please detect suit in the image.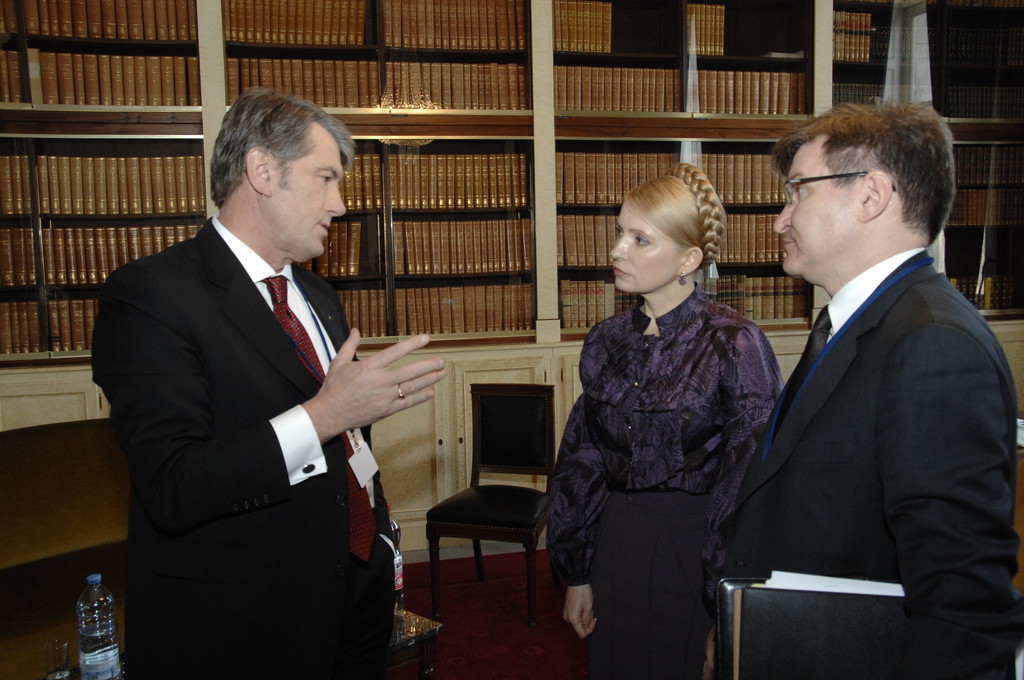
(left=98, top=120, right=420, bottom=674).
